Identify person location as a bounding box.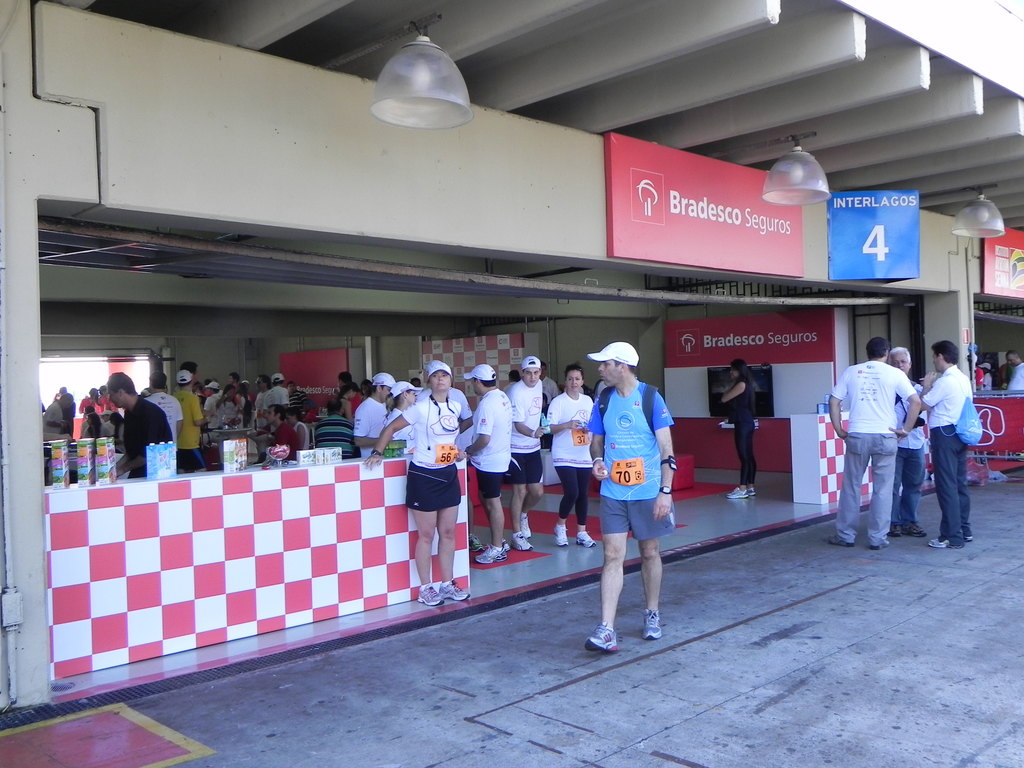
x1=509, y1=352, x2=554, y2=555.
